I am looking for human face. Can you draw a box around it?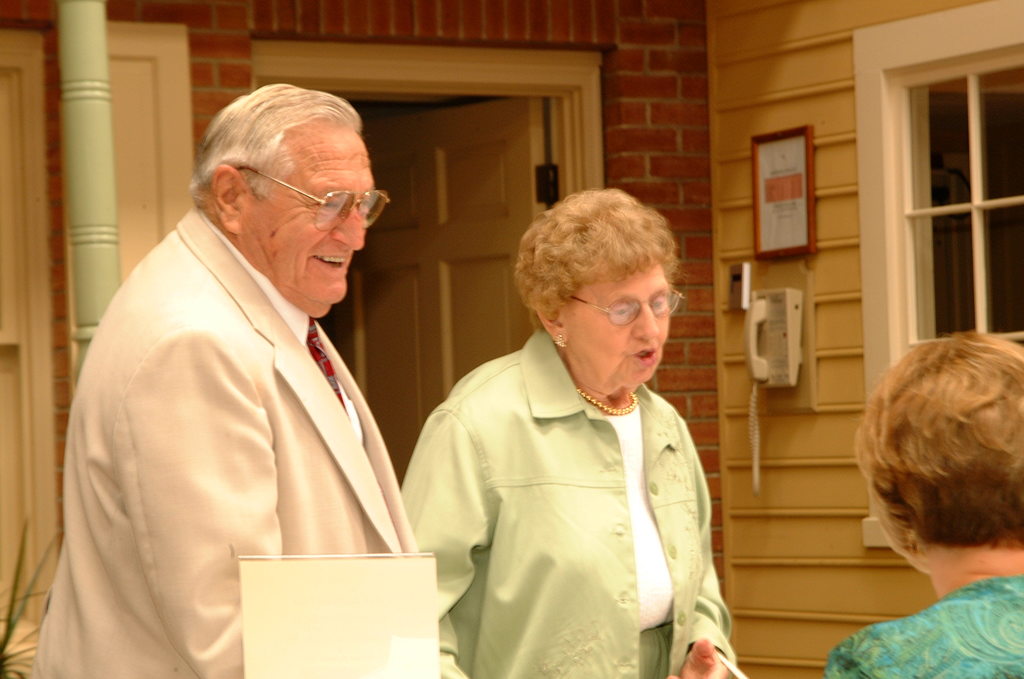
Sure, the bounding box is region(243, 114, 387, 320).
